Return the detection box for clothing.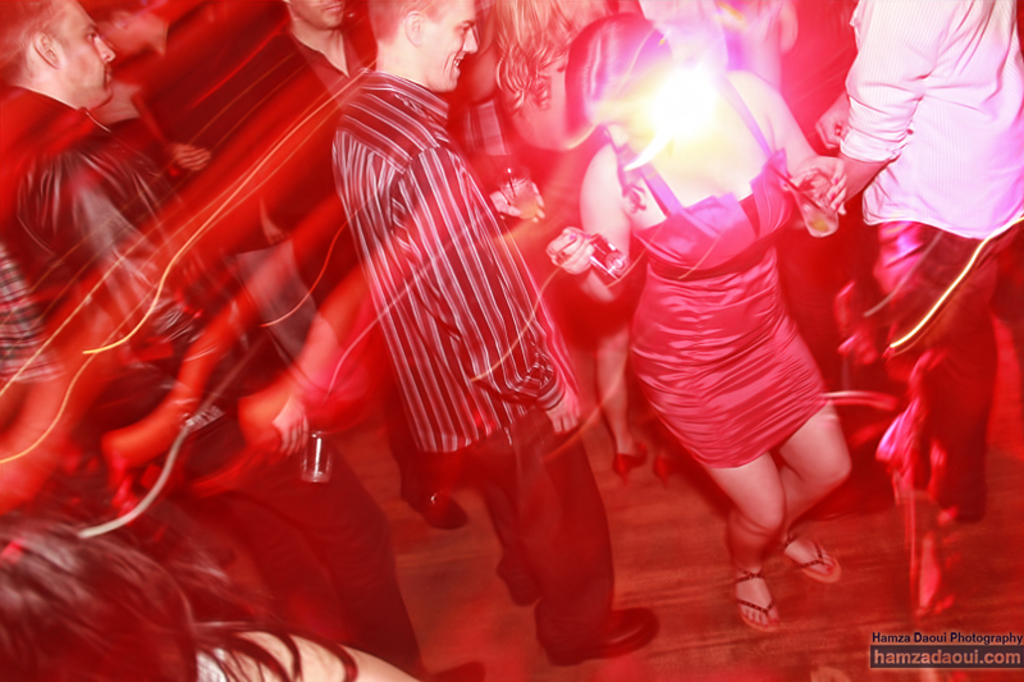
[253, 15, 452, 484].
